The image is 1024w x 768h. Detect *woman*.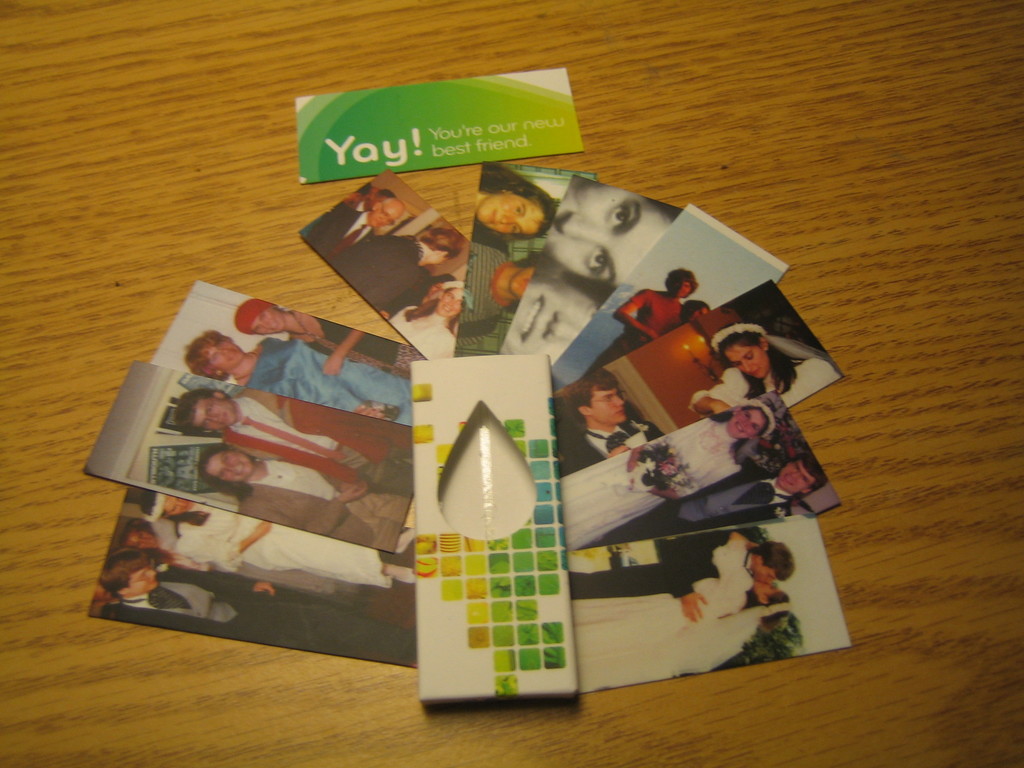
Detection: crop(453, 172, 549, 242).
